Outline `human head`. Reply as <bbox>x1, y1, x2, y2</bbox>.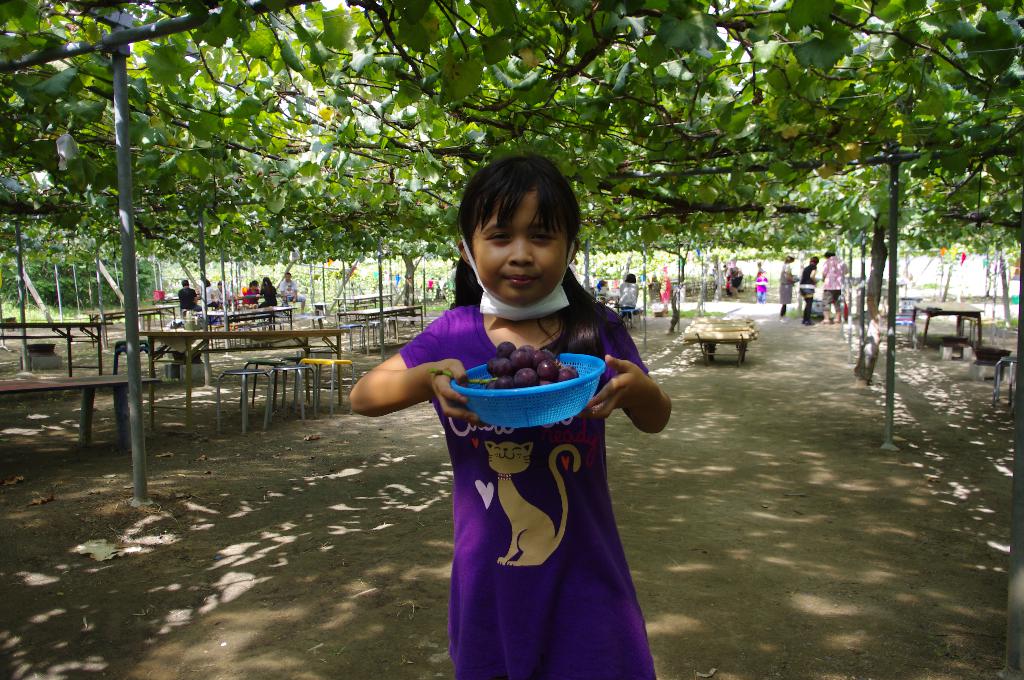
<bbox>811, 256, 819, 265</bbox>.
